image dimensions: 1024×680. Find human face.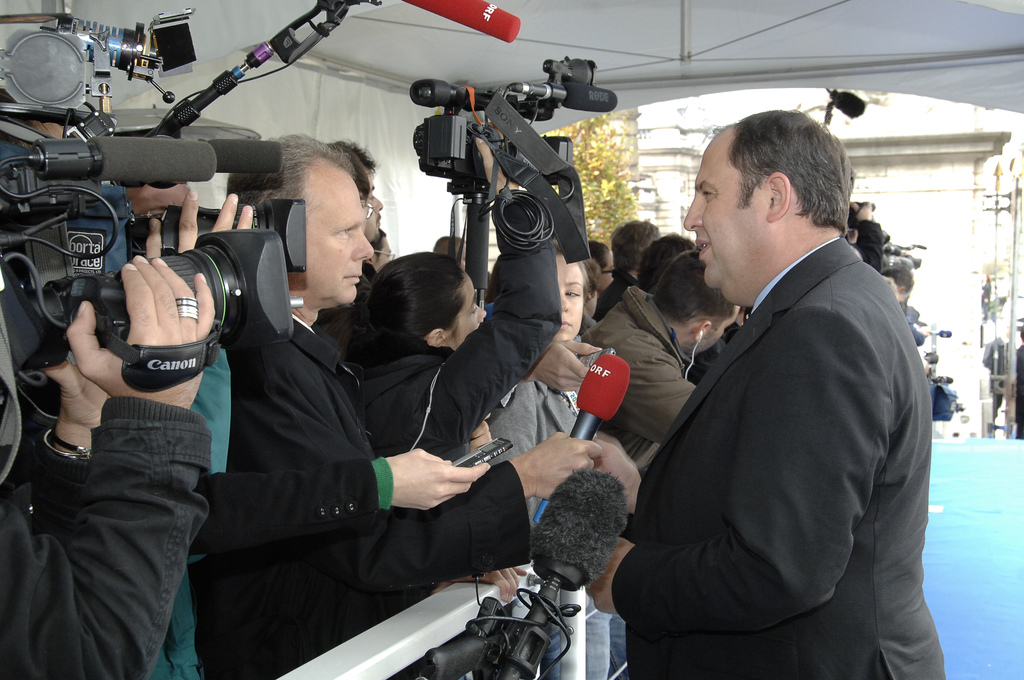
[left=552, top=256, right=584, bottom=336].
